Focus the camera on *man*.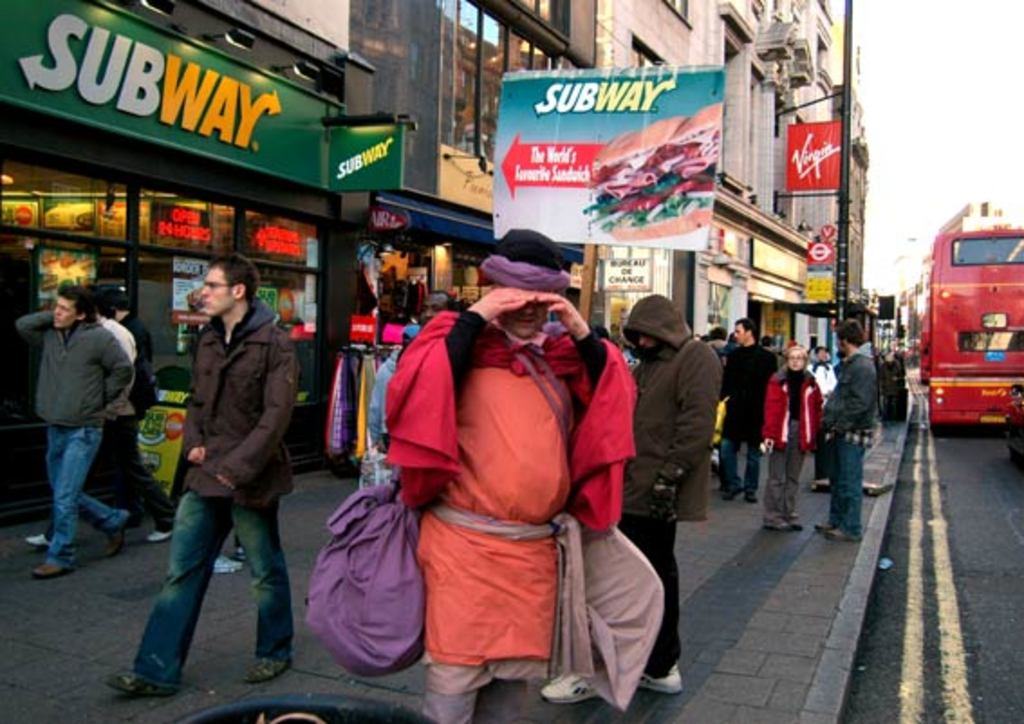
Focus region: 538,296,722,695.
